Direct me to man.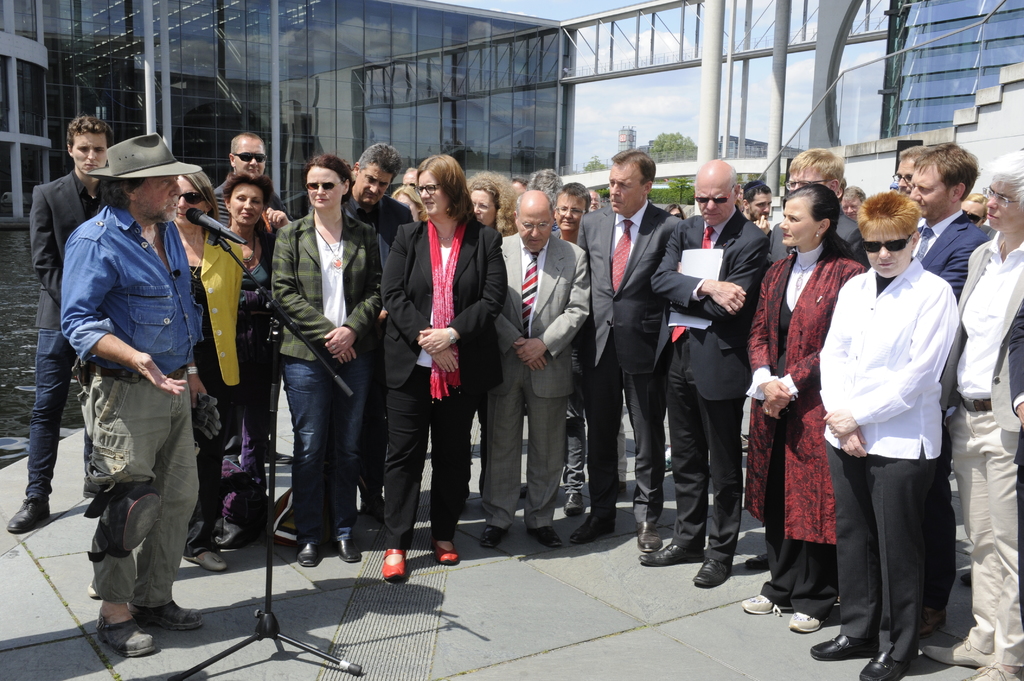
Direction: bbox=(575, 151, 674, 554).
